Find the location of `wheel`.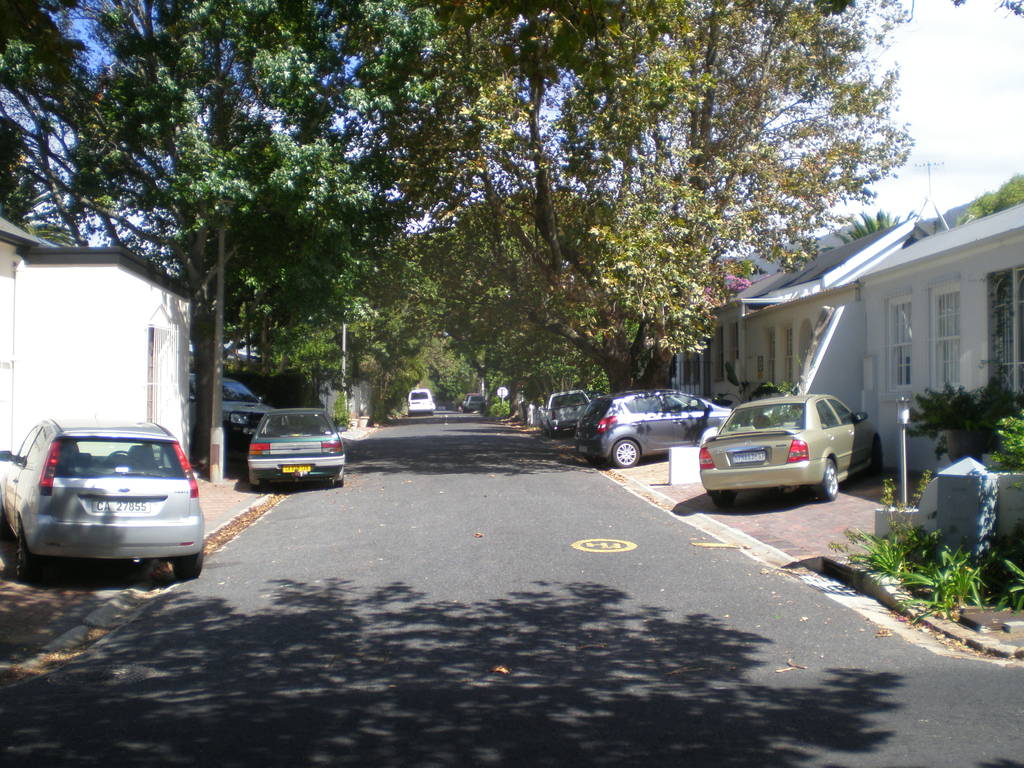
Location: crop(815, 457, 839, 501).
